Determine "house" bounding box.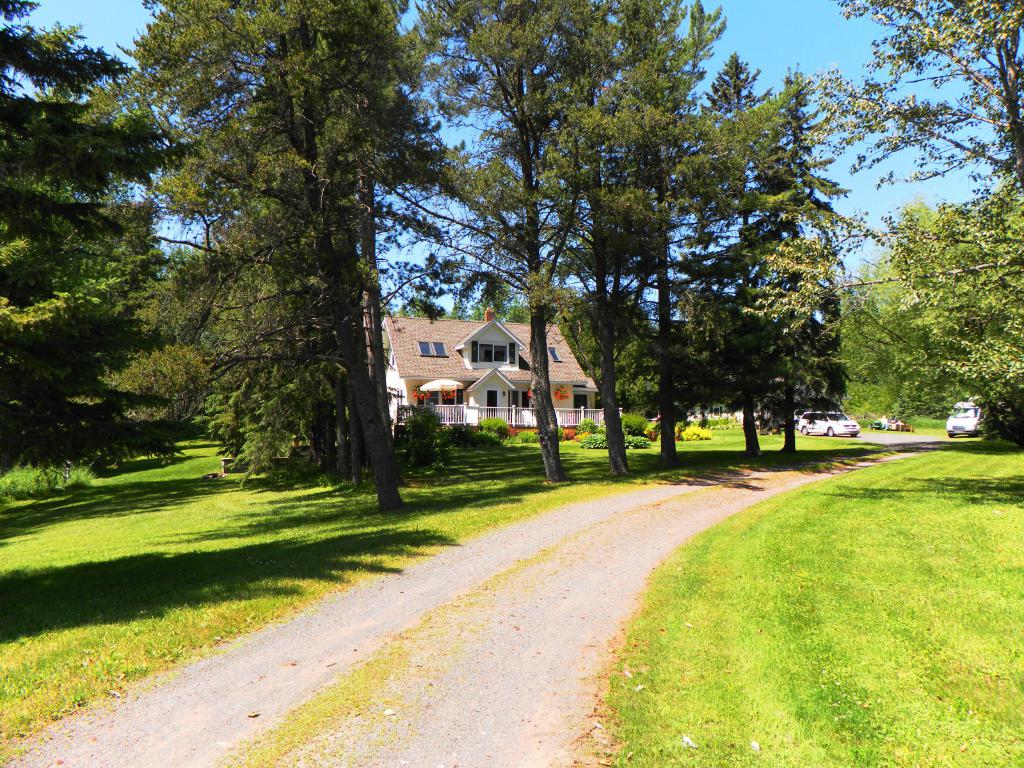
Determined: box=[381, 305, 598, 408].
